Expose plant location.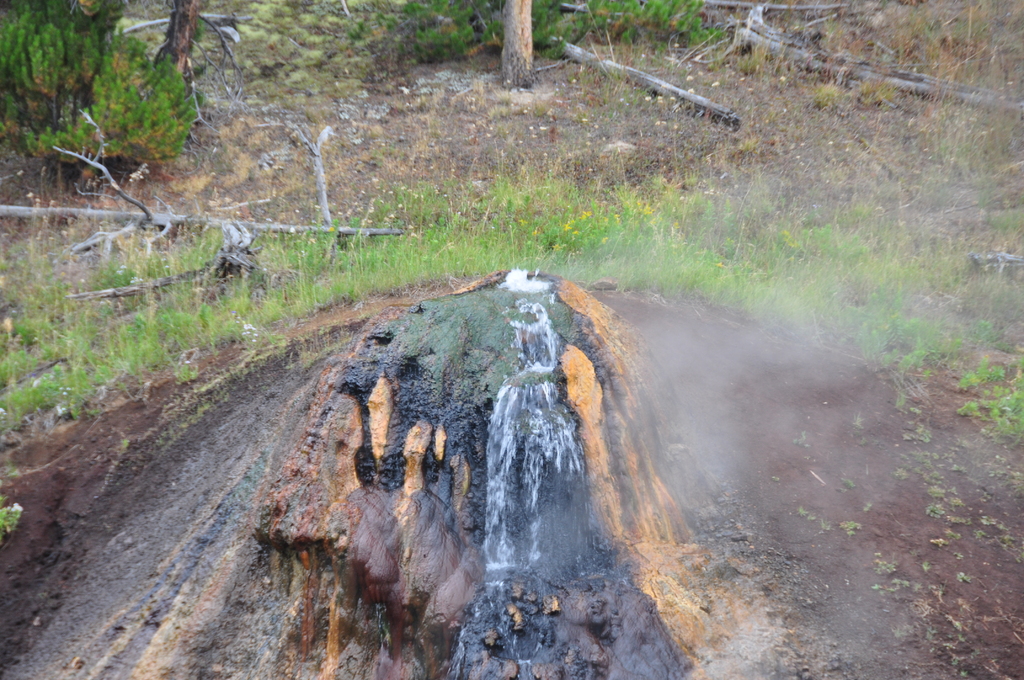
Exposed at x1=946, y1=467, x2=959, y2=473.
